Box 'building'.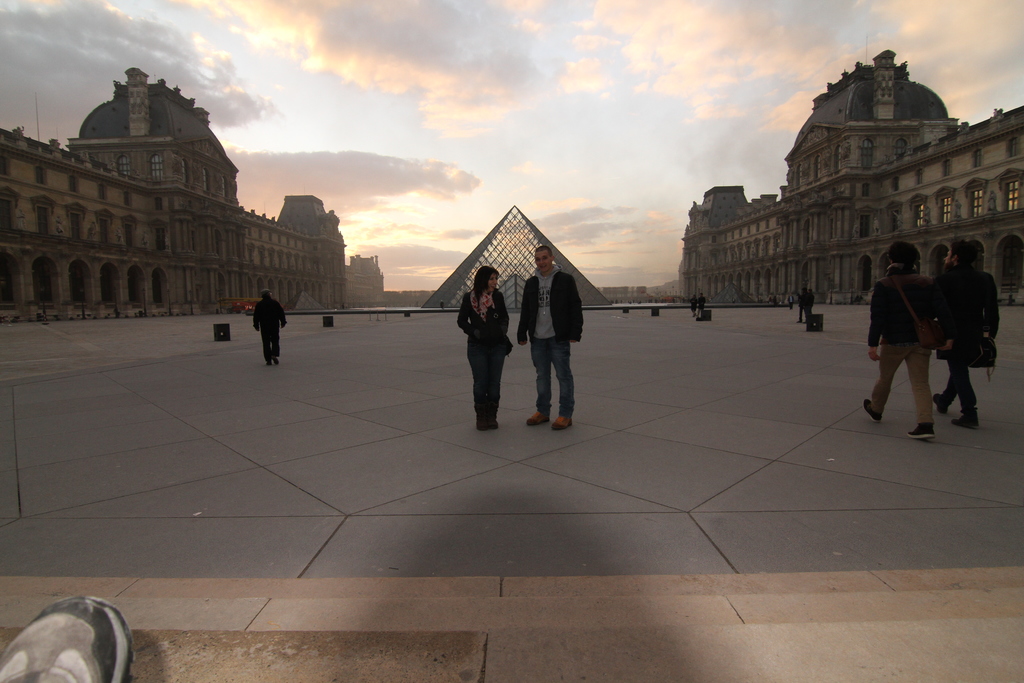
(0, 63, 346, 327).
